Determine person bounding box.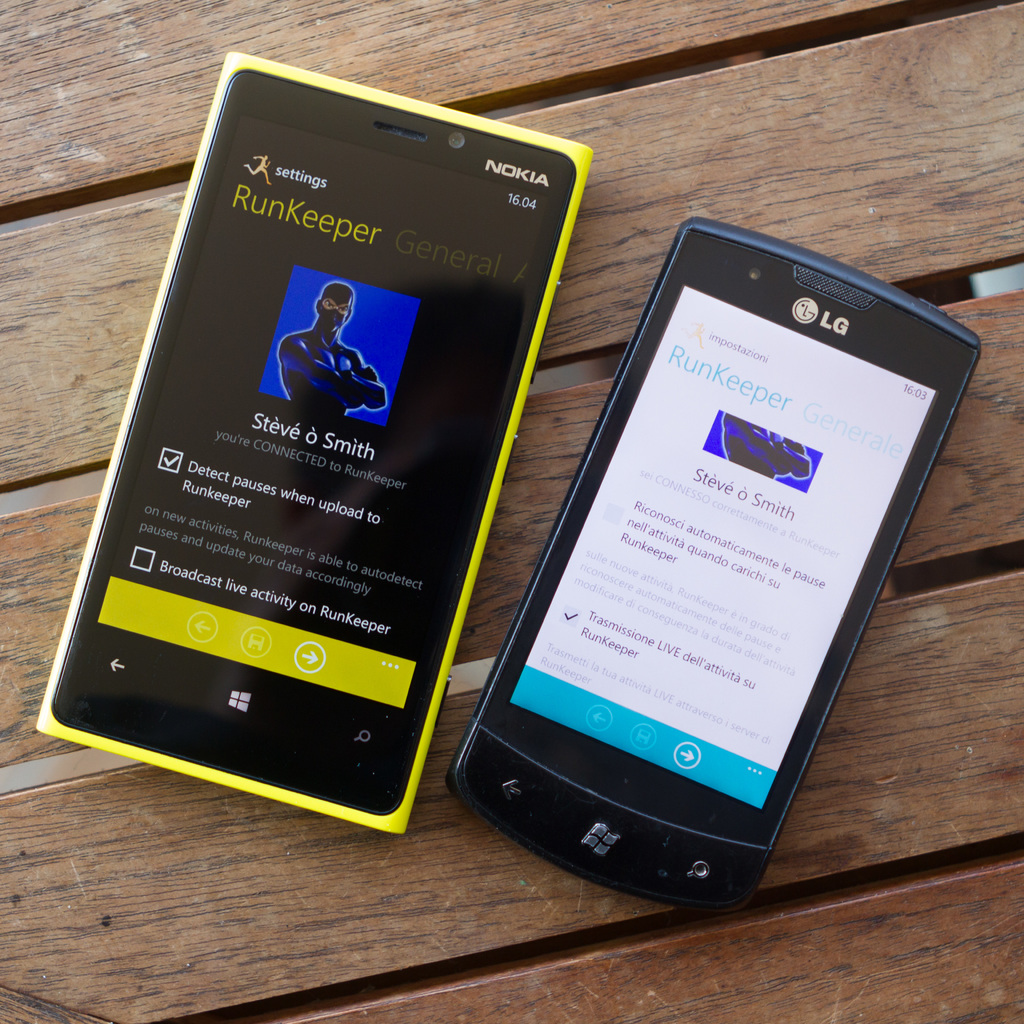
Determined: (275, 282, 385, 418).
